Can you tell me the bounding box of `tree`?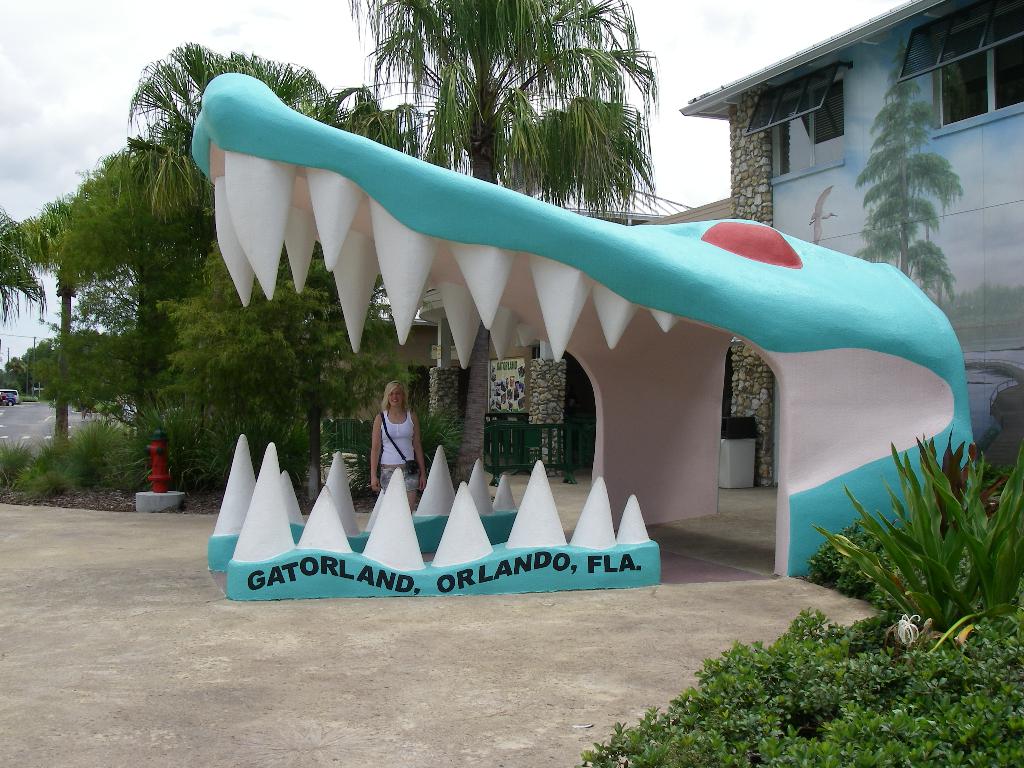
(0,202,50,330).
